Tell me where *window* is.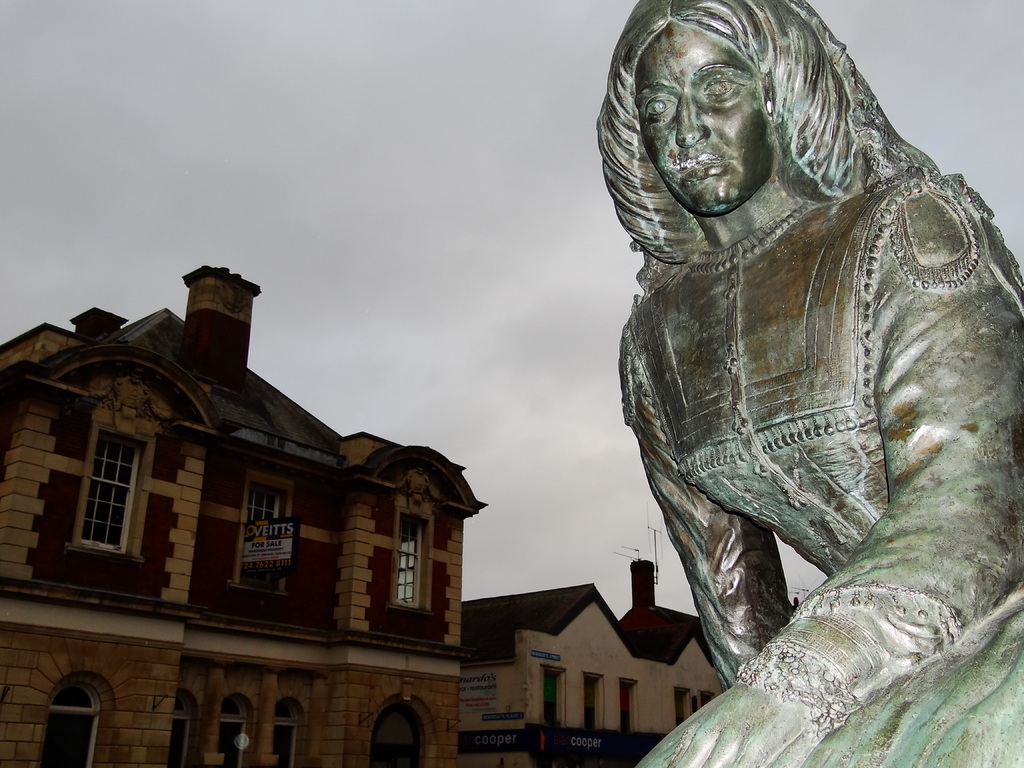
*window* is at pyautogui.locateOnScreen(221, 695, 271, 767).
